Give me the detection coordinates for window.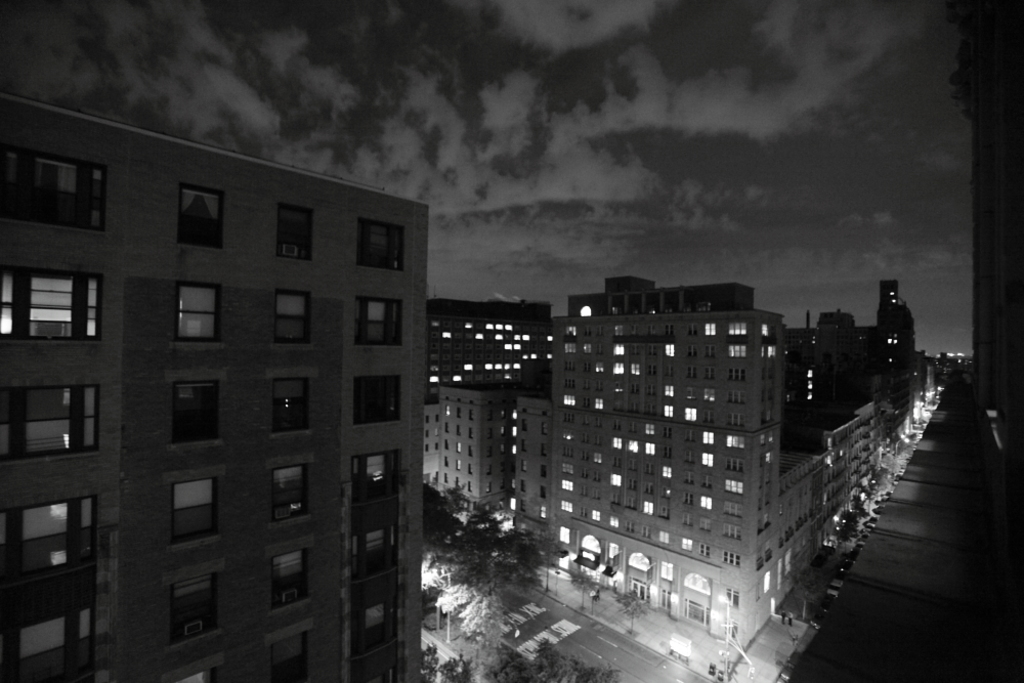
{"left": 7, "top": 602, "right": 102, "bottom": 673}.
